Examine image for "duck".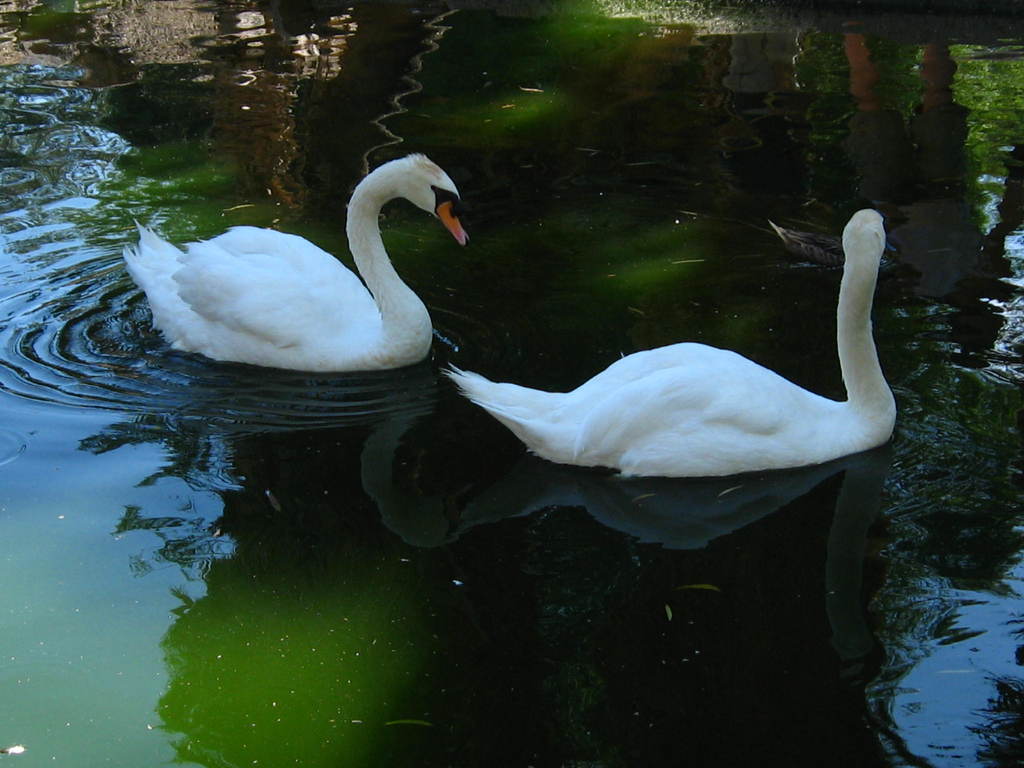
Examination result: bbox=[424, 199, 927, 490].
